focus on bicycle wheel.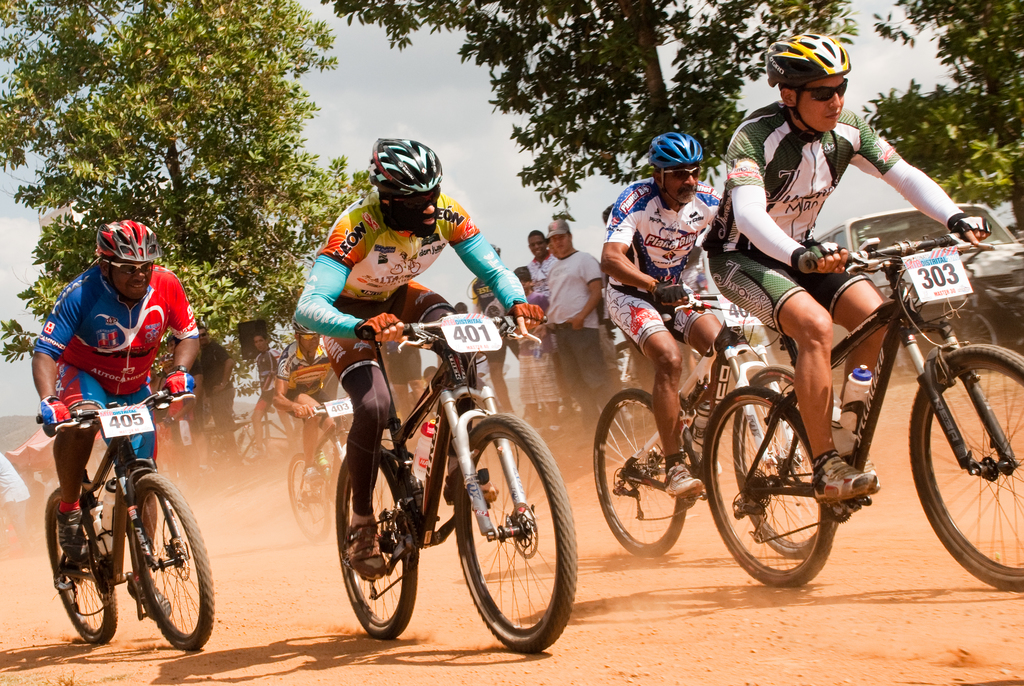
Focused at {"x1": 728, "y1": 360, "x2": 844, "y2": 555}.
